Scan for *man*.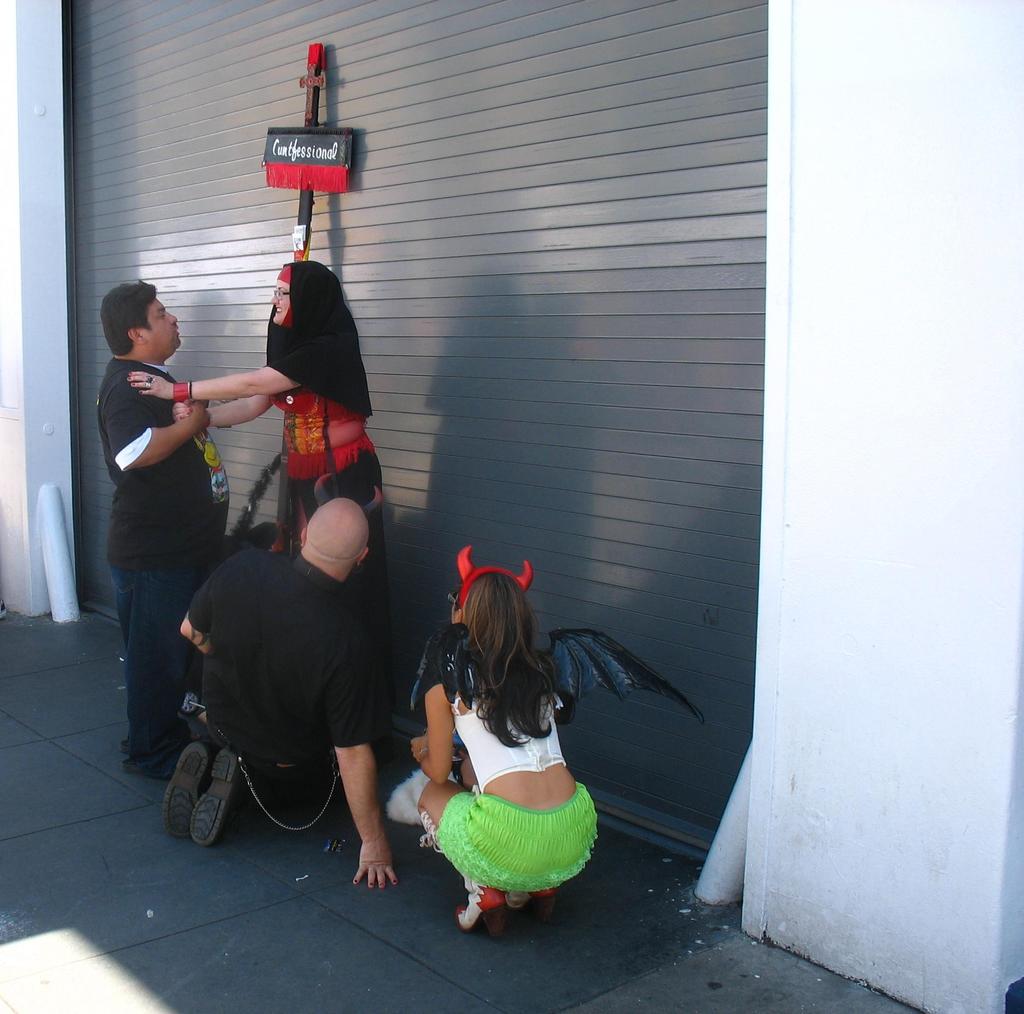
Scan result: {"left": 118, "top": 282, "right": 234, "bottom": 777}.
